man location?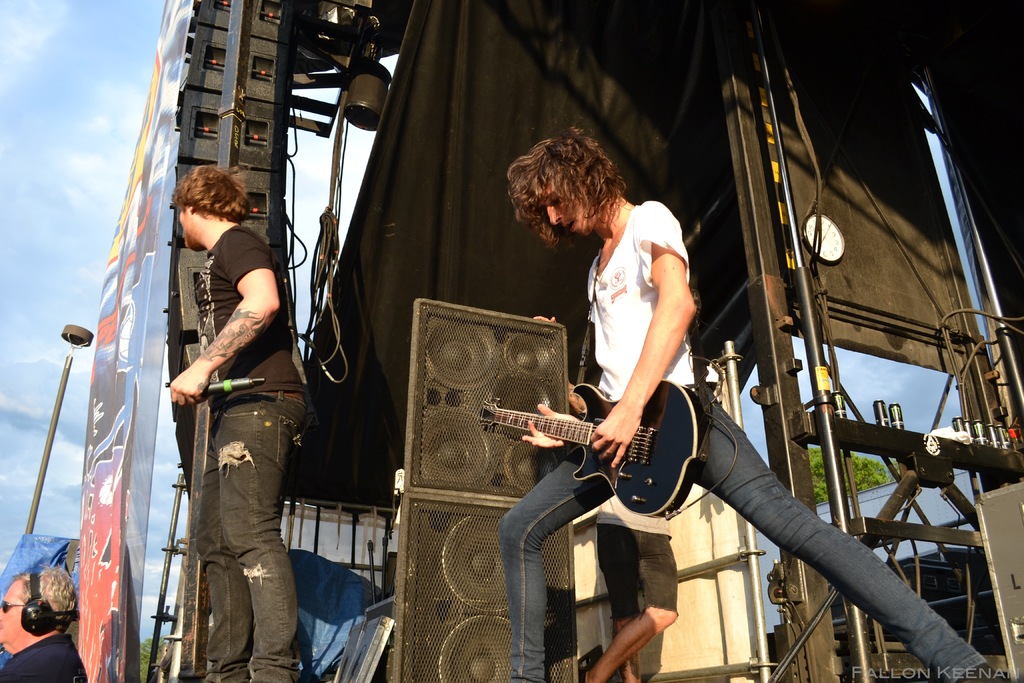
173, 161, 307, 682
